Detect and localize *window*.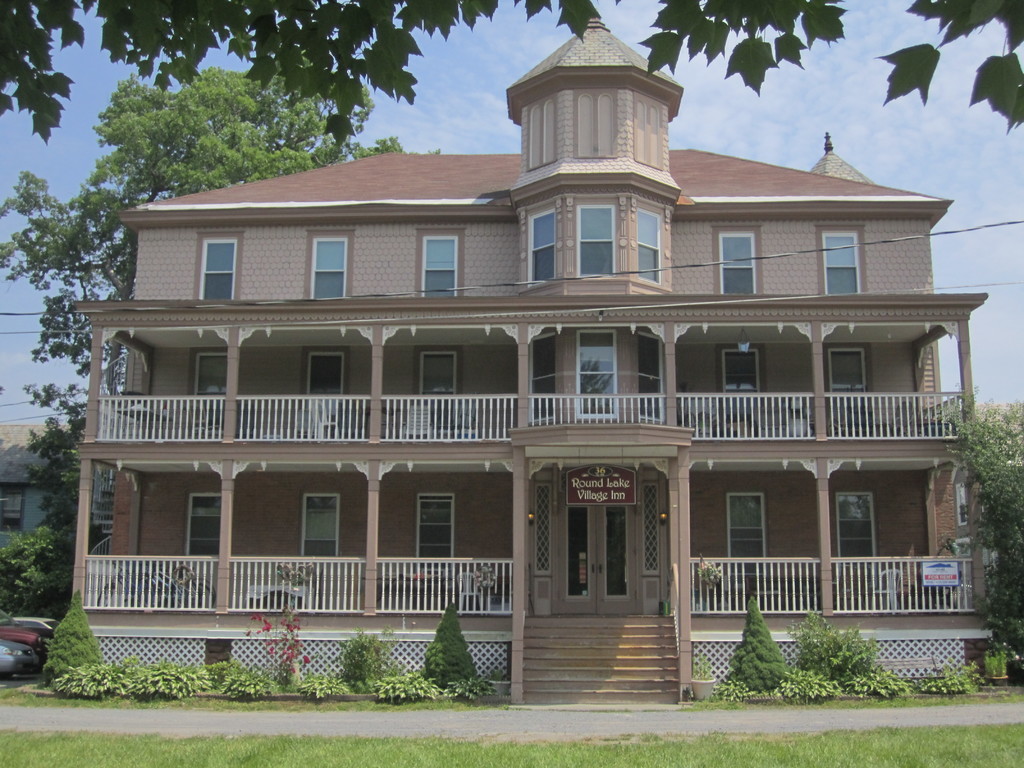
Localized at x1=421, y1=355, x2=461, y2=406.
